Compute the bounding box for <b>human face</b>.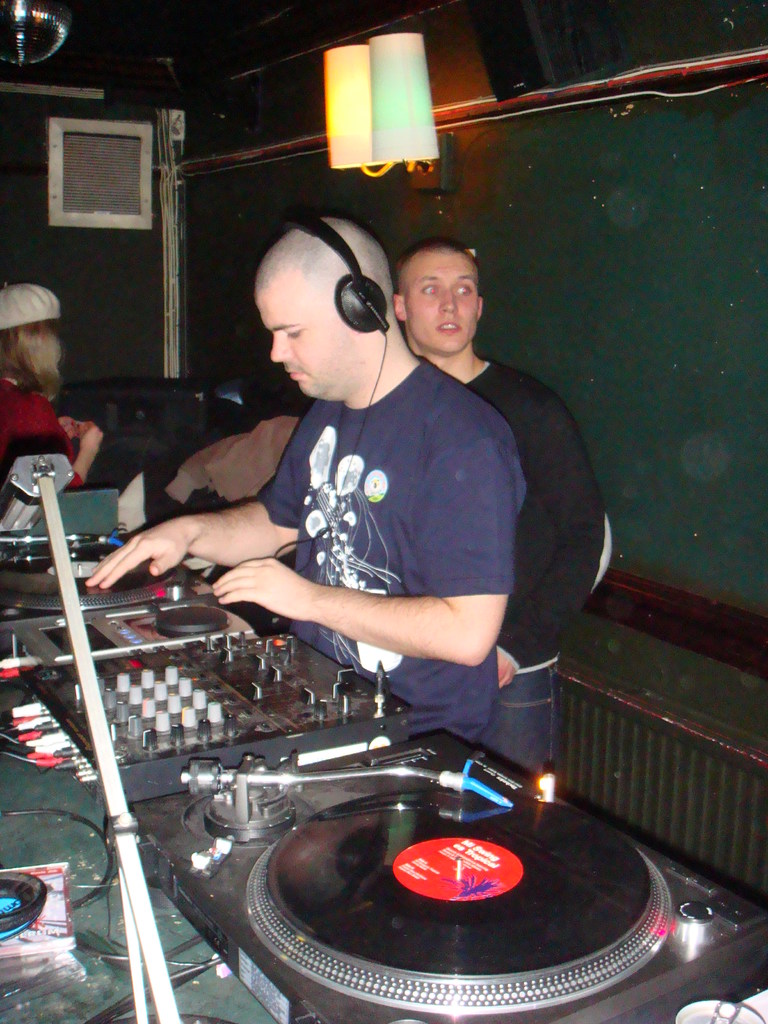
[248, 279, 351, 402].
